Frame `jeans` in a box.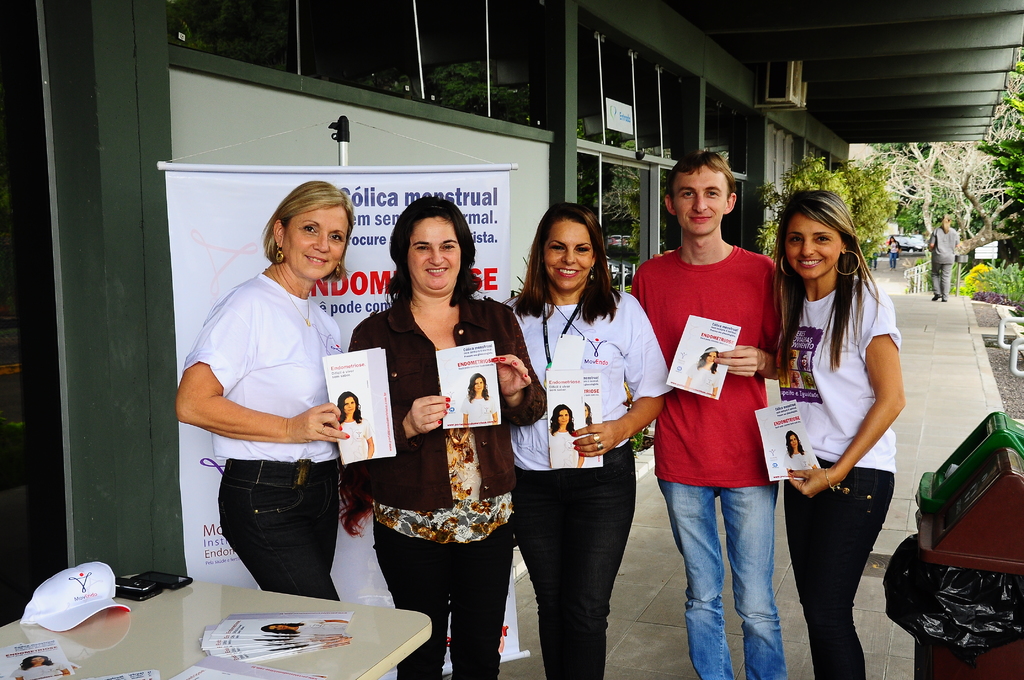
<region>682, 467, 807, 668</region>.
